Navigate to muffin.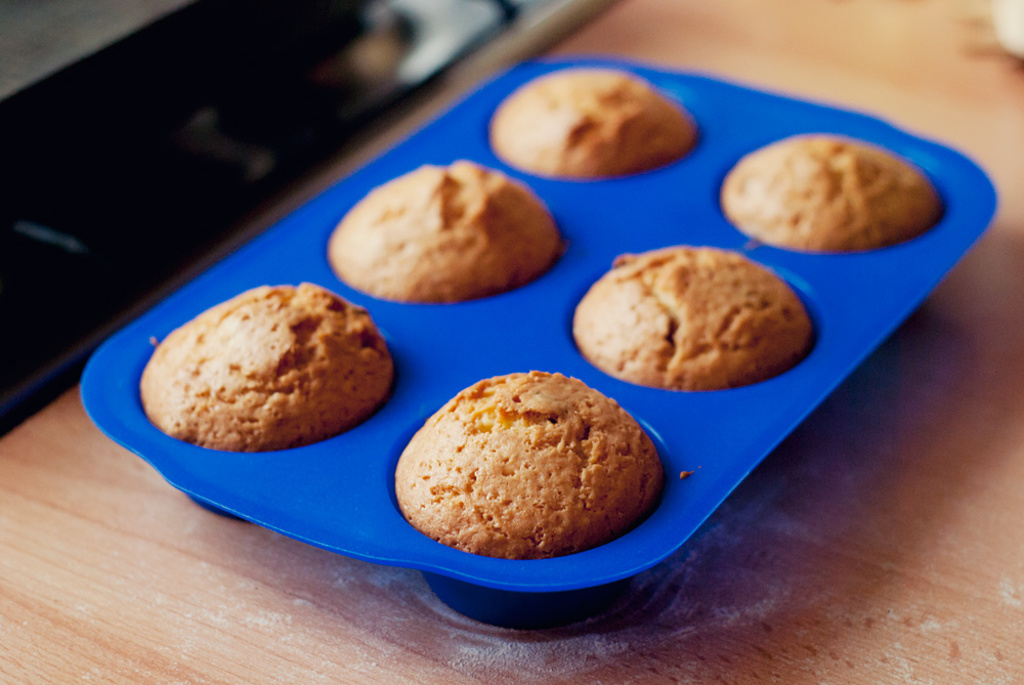
Navigation target: <bbox>131, 282, 395, 454</bbox>.
